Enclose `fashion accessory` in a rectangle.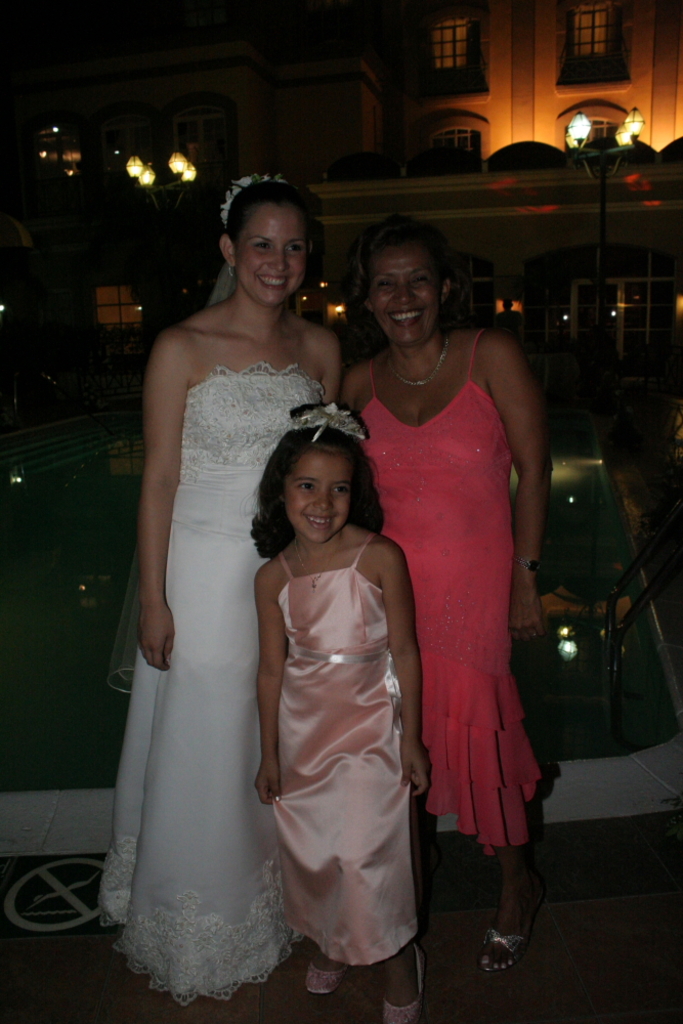
BBox(228, 269, 236, 280).
